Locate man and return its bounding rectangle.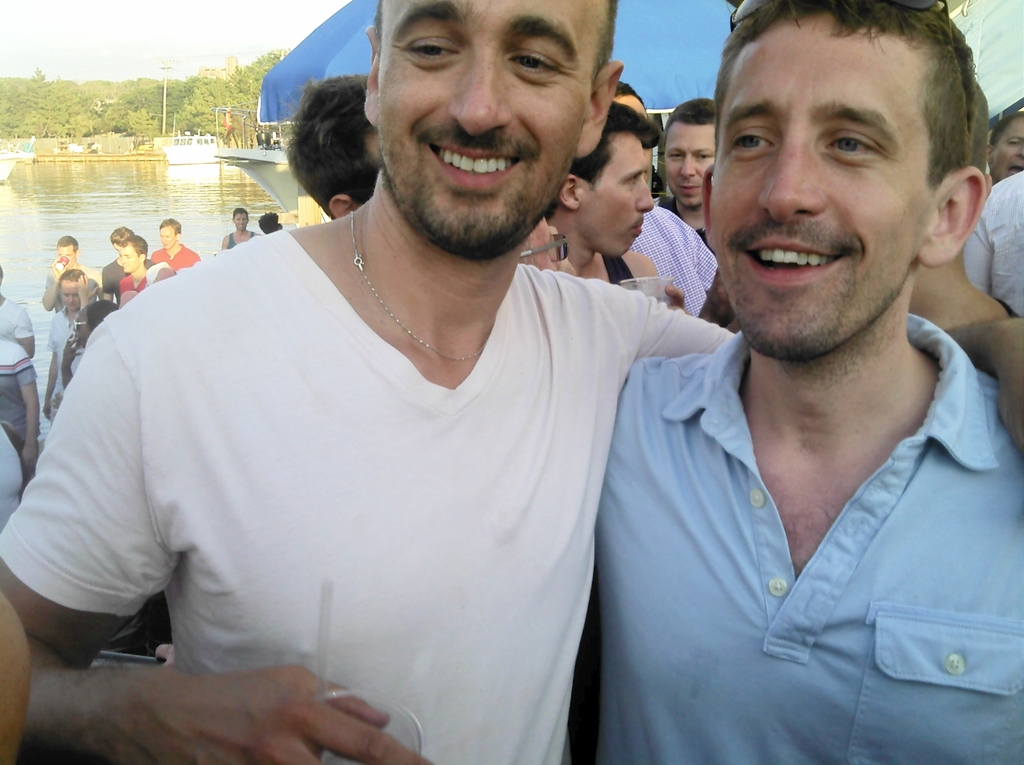
<bbox>220, 206, 260, 251</bbox>.
